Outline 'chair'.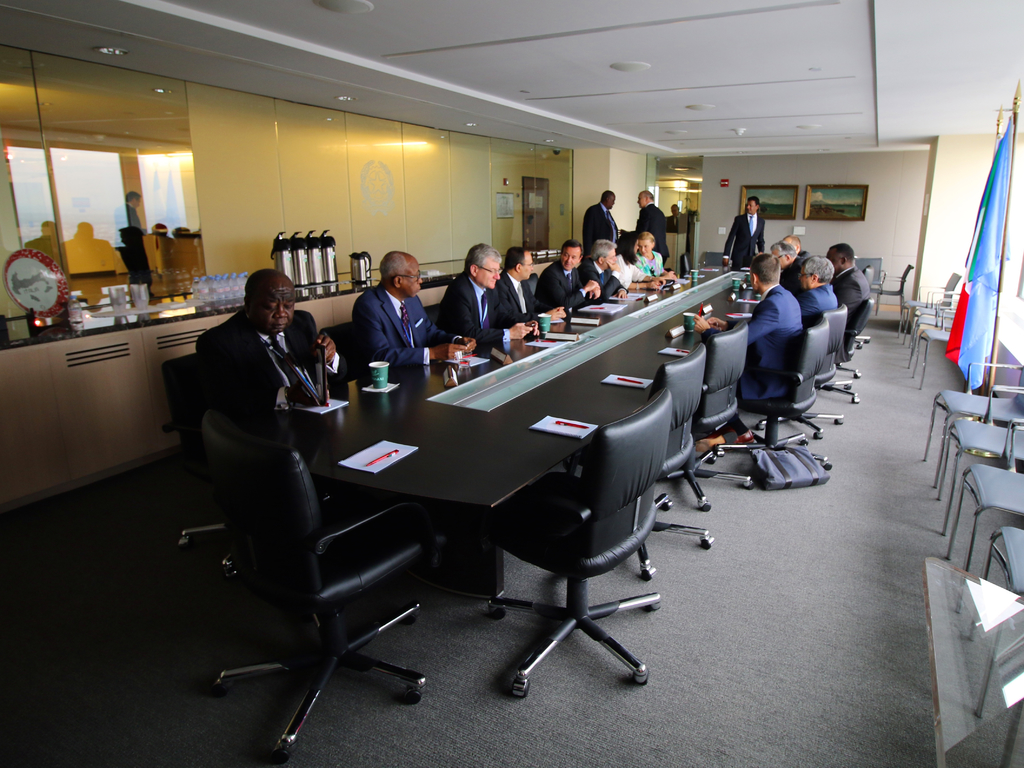
Outline: [x1=566, y1=342, x2=714, y2=579].
